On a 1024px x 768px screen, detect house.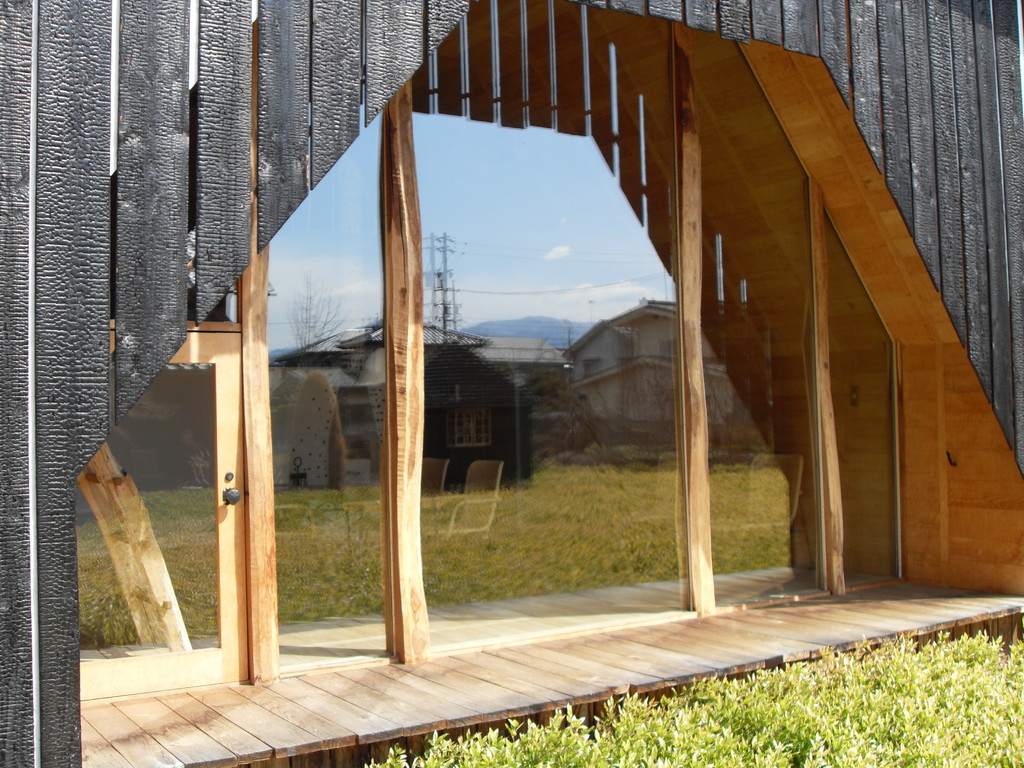
left=562, top=300, right=742, bottom=430.
